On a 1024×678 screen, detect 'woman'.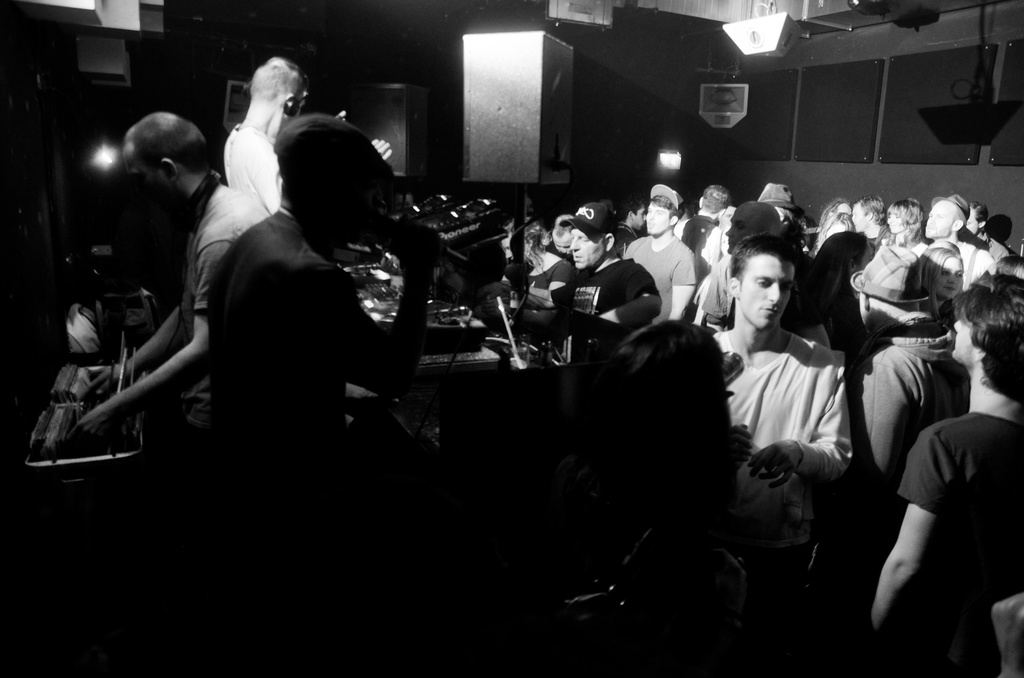
[919, 246, 966, 321].
